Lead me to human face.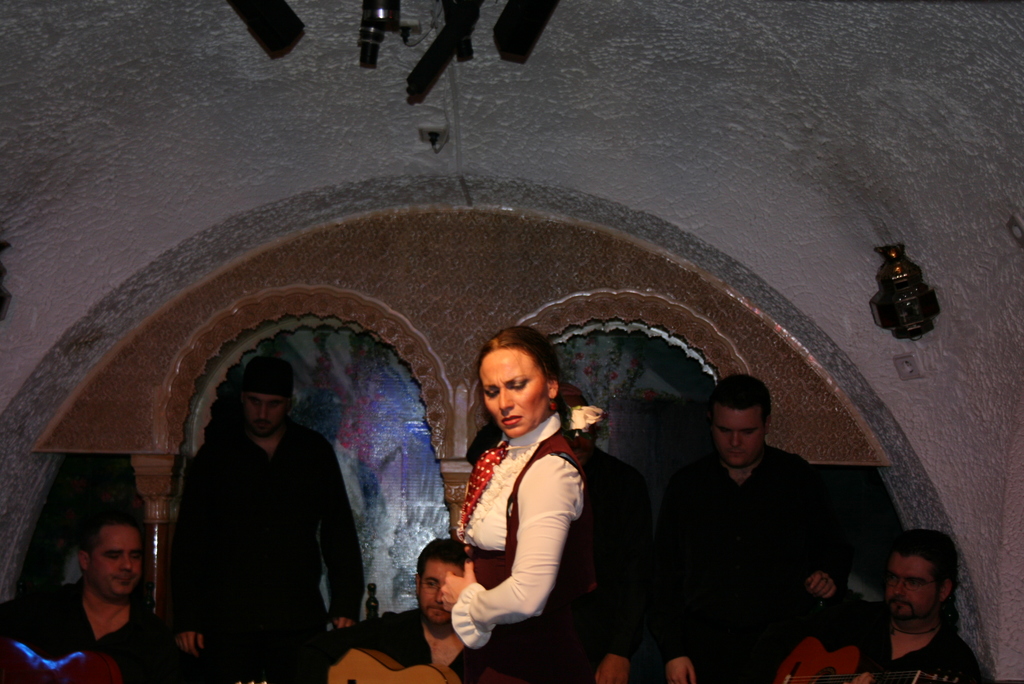
Lead to 242:392:292:438.
